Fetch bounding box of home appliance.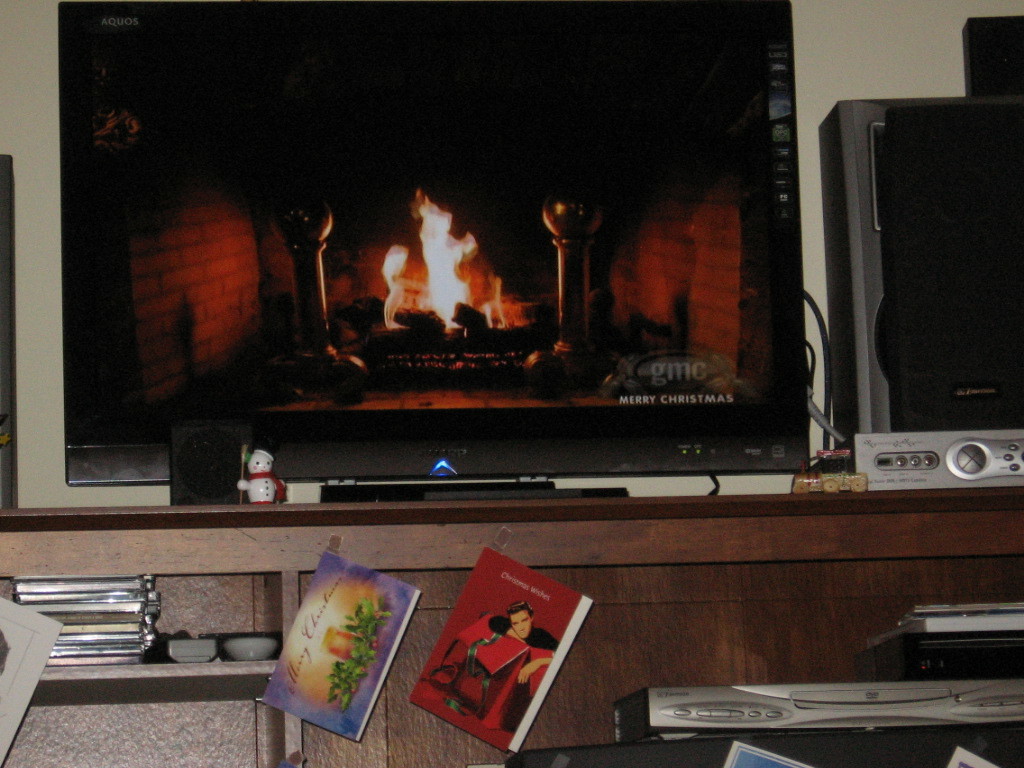
Bbox: rect(960, 18, 1023, 95).
